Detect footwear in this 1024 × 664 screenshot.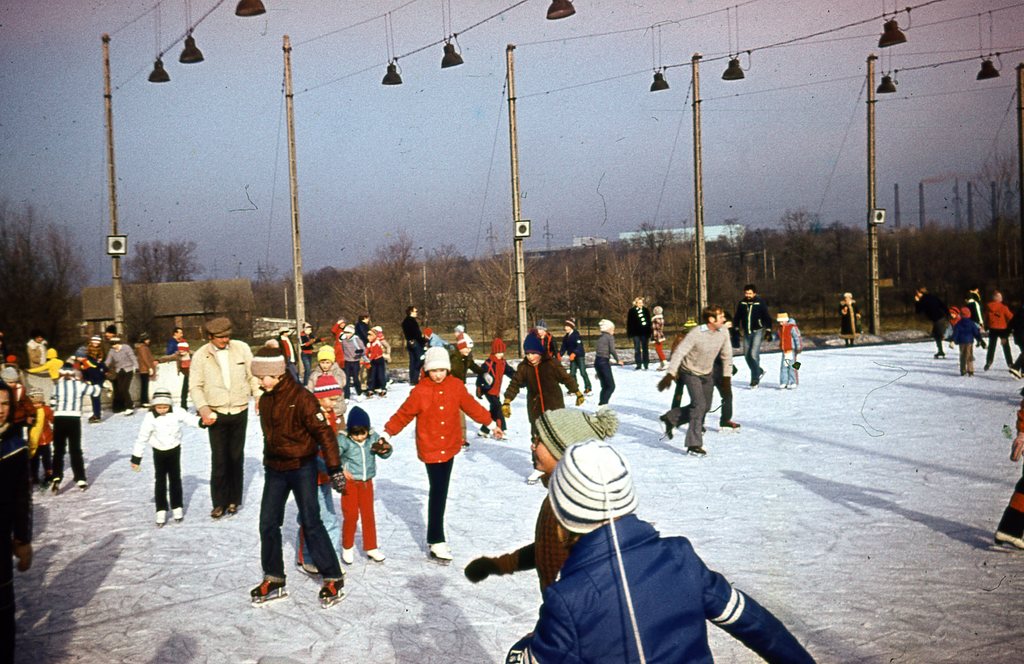
Detection: x1=757, y1=369, x2=767, y2=378.
